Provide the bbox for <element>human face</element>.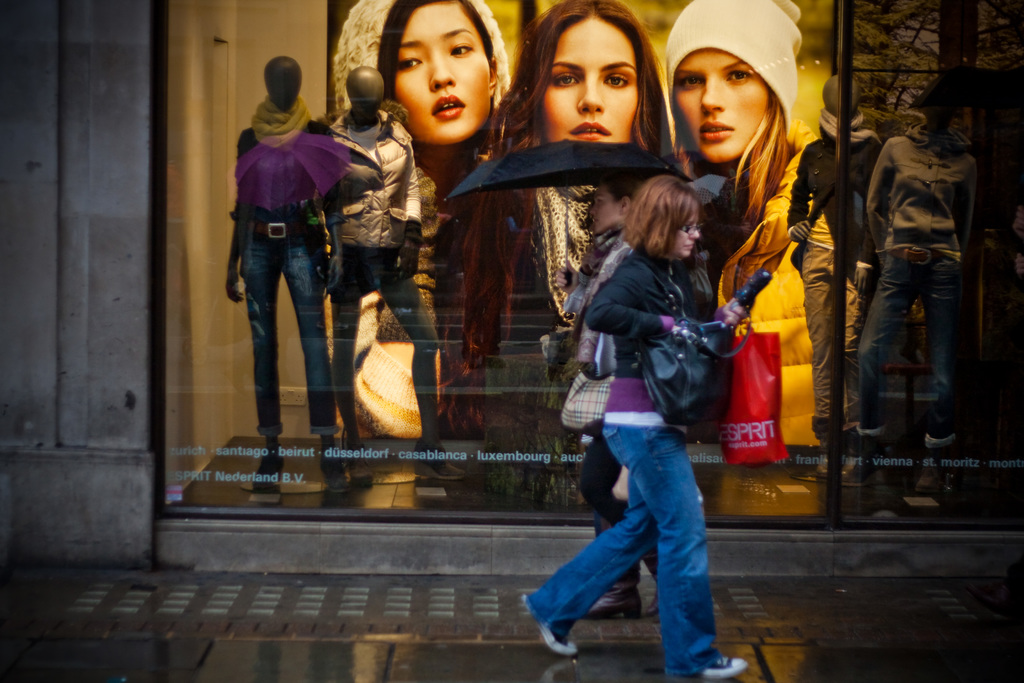
674,51,780,167.
